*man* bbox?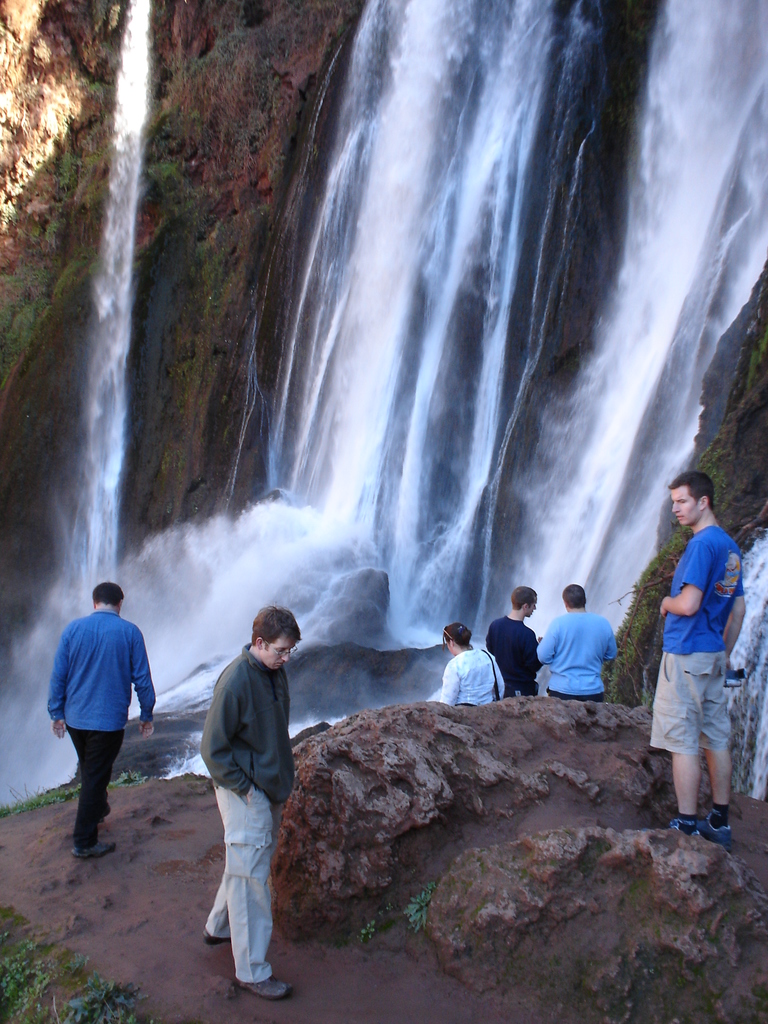
<region>648, 472, 744, 848</region>
